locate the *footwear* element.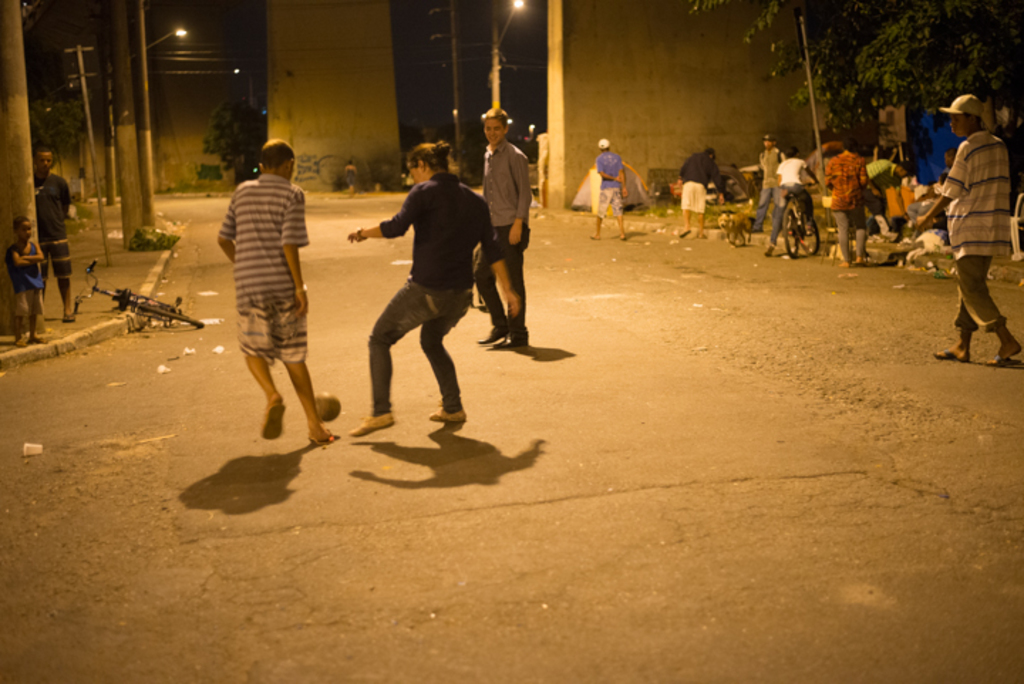
Element bbox: <bbox>987, 354, 1023, 371</bbox>.
